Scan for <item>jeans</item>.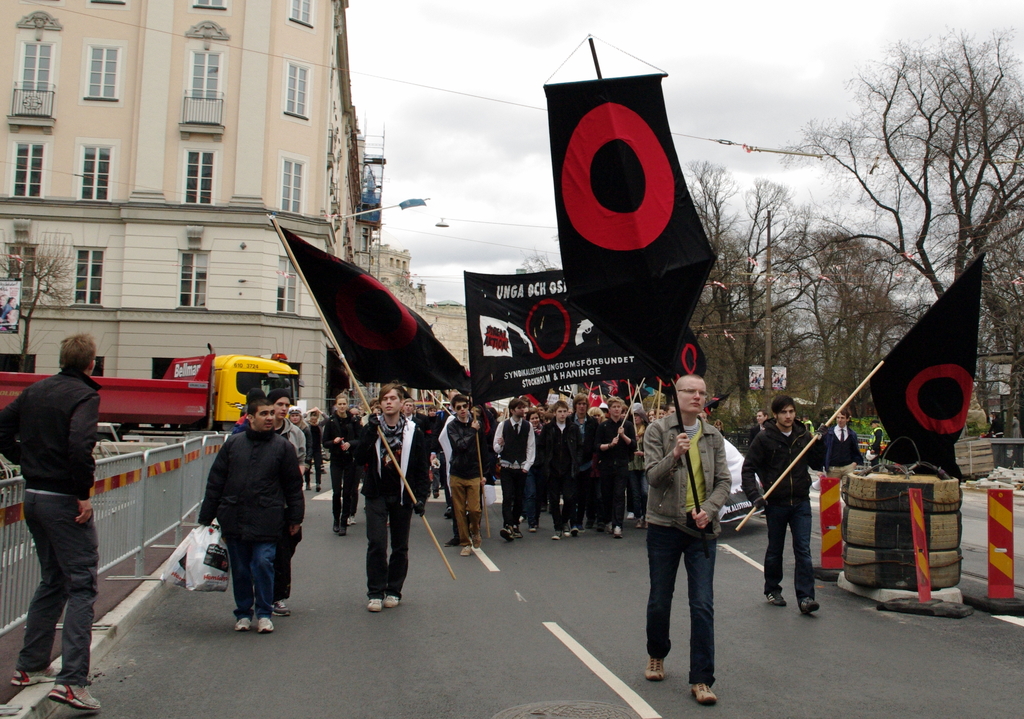
Scan result: [325,462,353,521].
